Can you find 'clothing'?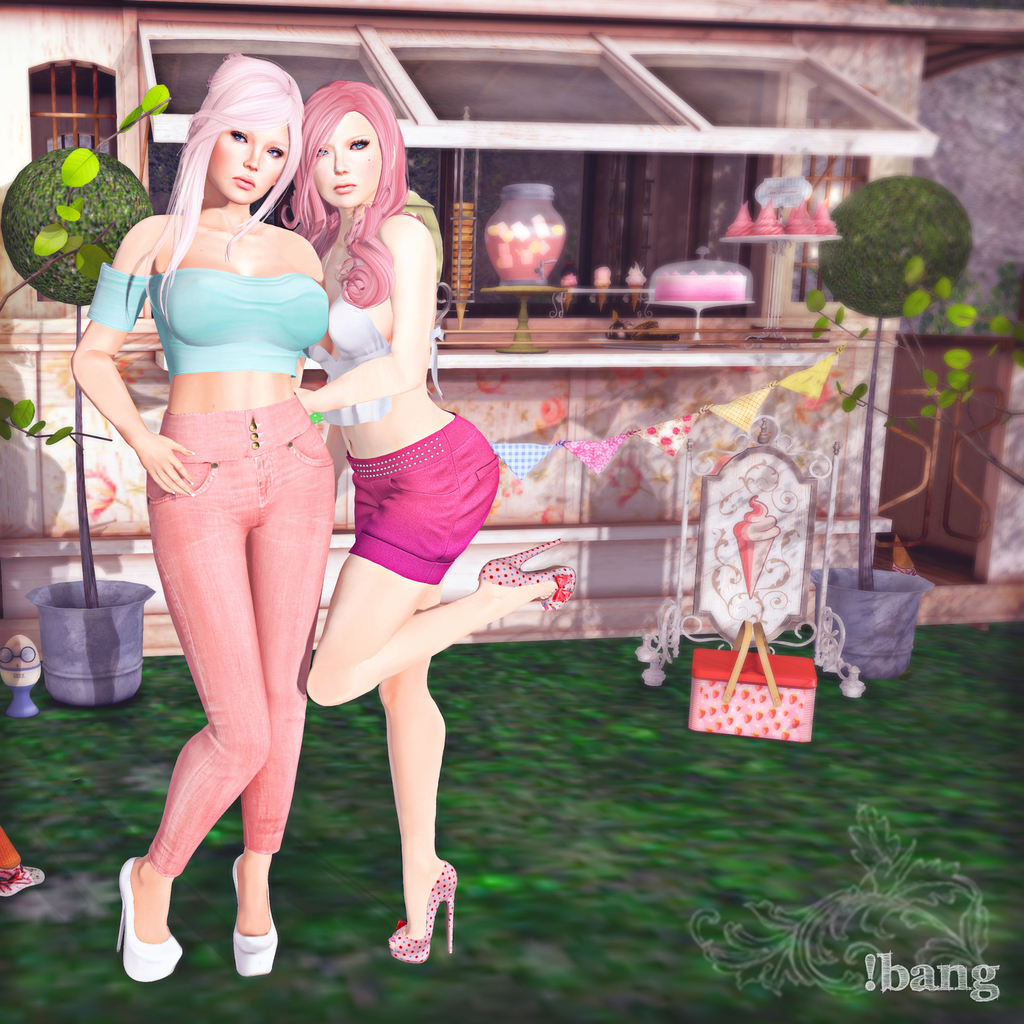
Yes, bounding box: crop(315, 251, 490, 637).
